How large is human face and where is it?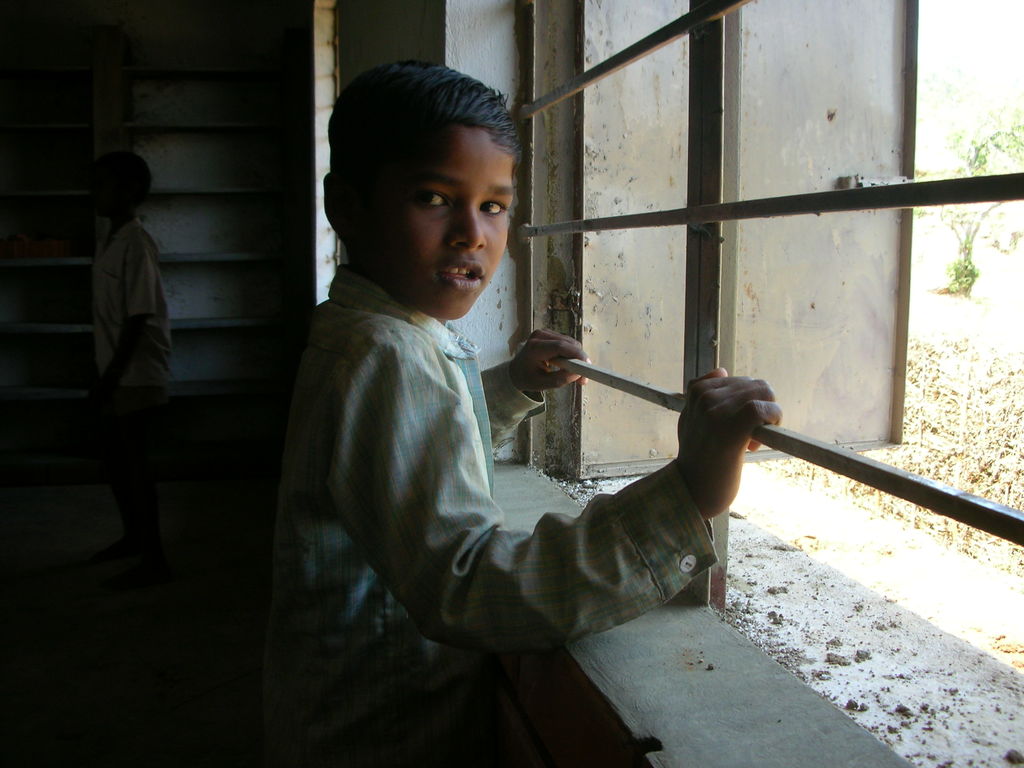
Bounding box: 394,129,523,325.
